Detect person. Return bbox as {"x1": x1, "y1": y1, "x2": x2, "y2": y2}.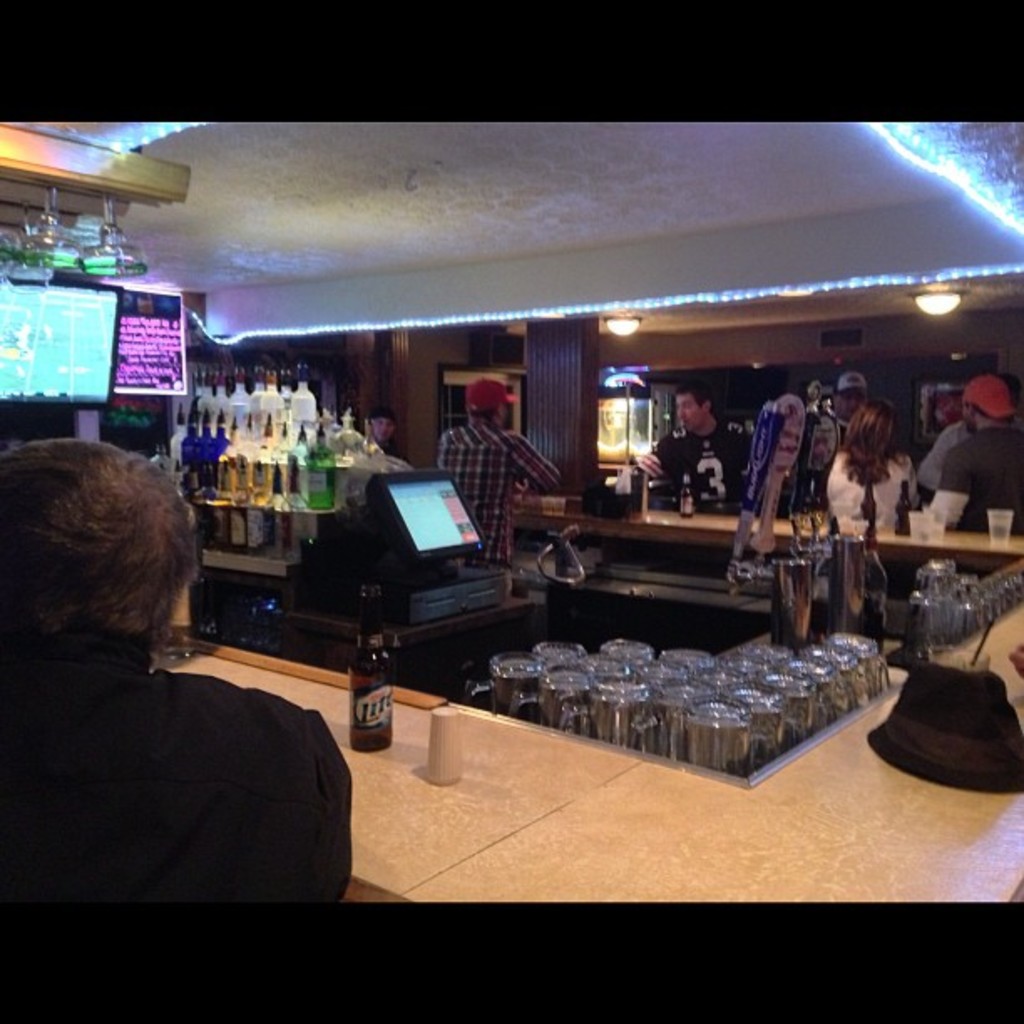
{"x1": 818, "y1": 415, "x2": 917, "y2": 525}.
